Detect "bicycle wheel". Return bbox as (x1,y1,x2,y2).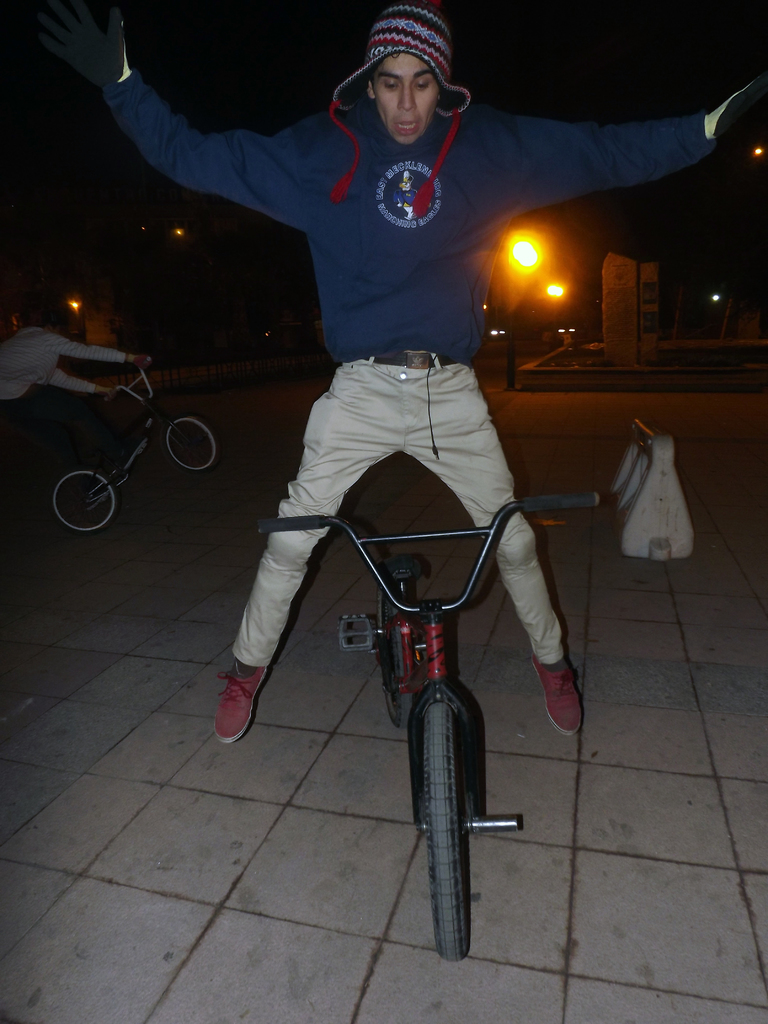
(168,413,219,480).
